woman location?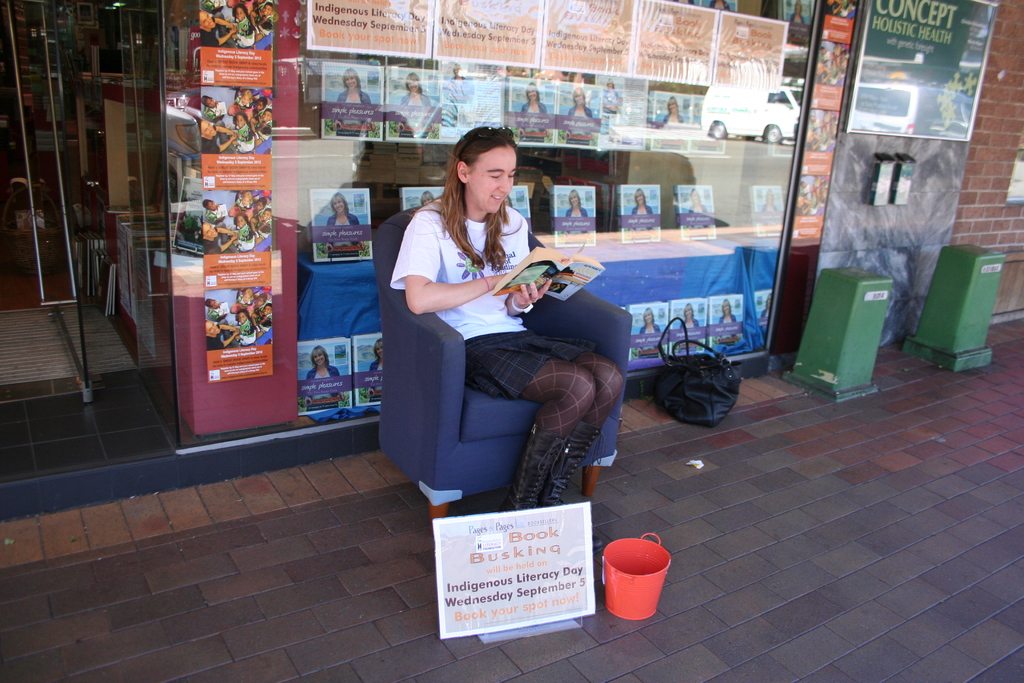
x1=717 y1=296 x2=741 y2=338
